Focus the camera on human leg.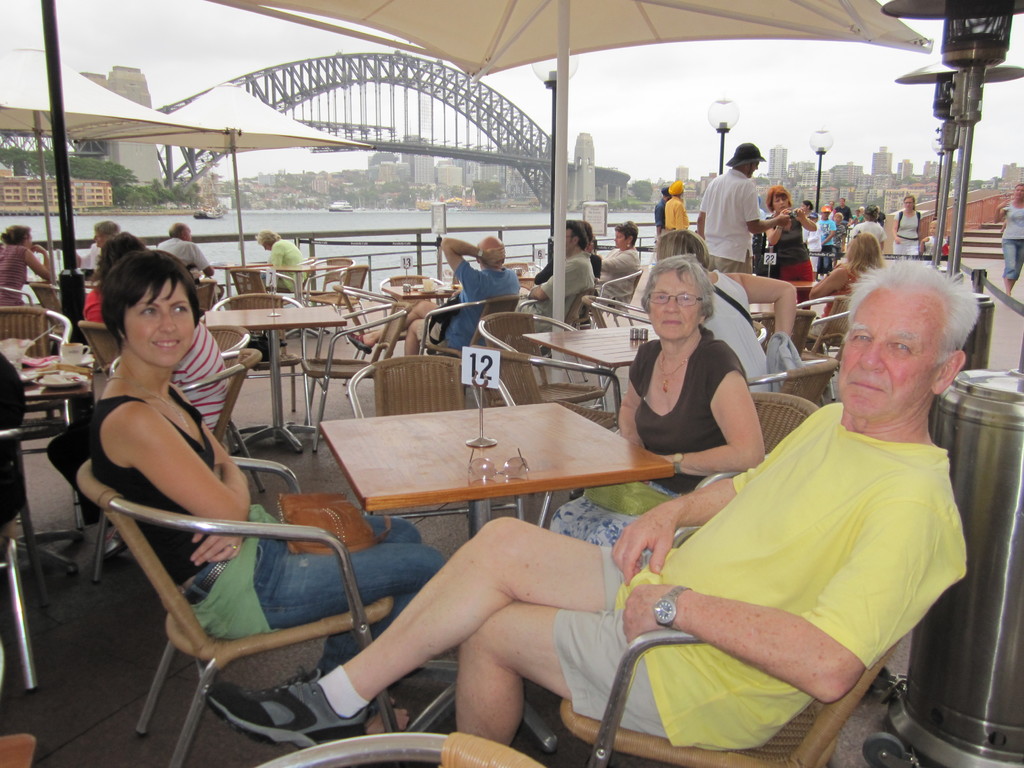
Focus region: l=1001, t=239, r=1017, b=298.
